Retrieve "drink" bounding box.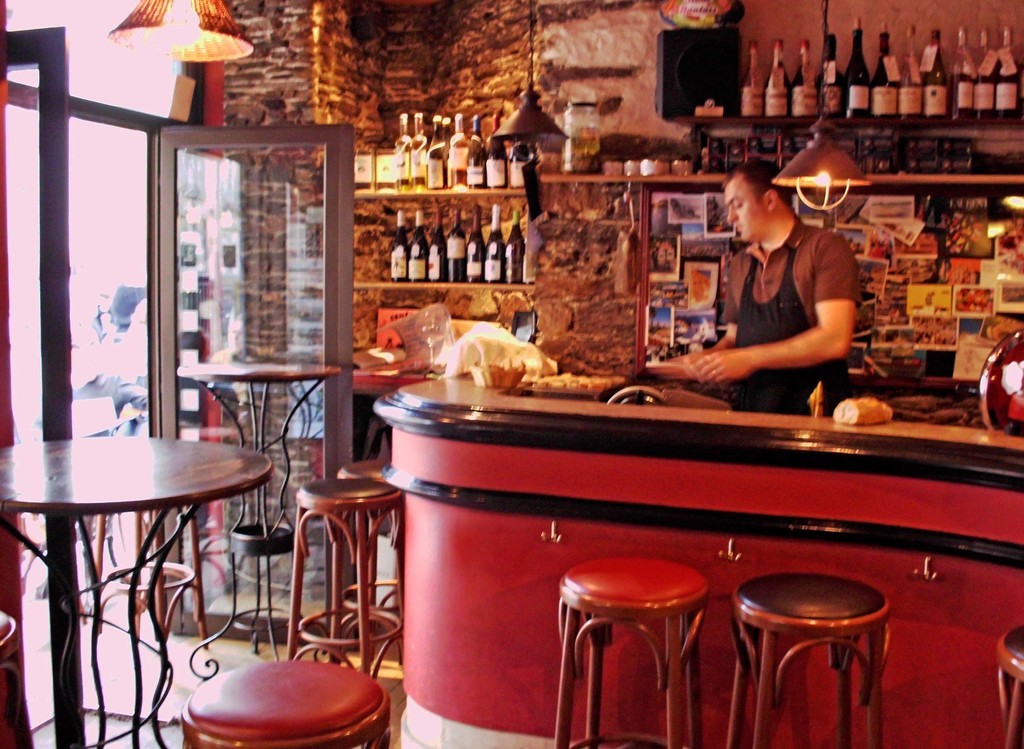
Bounding box: [left=396, top=122, right=415, bottom=195].
